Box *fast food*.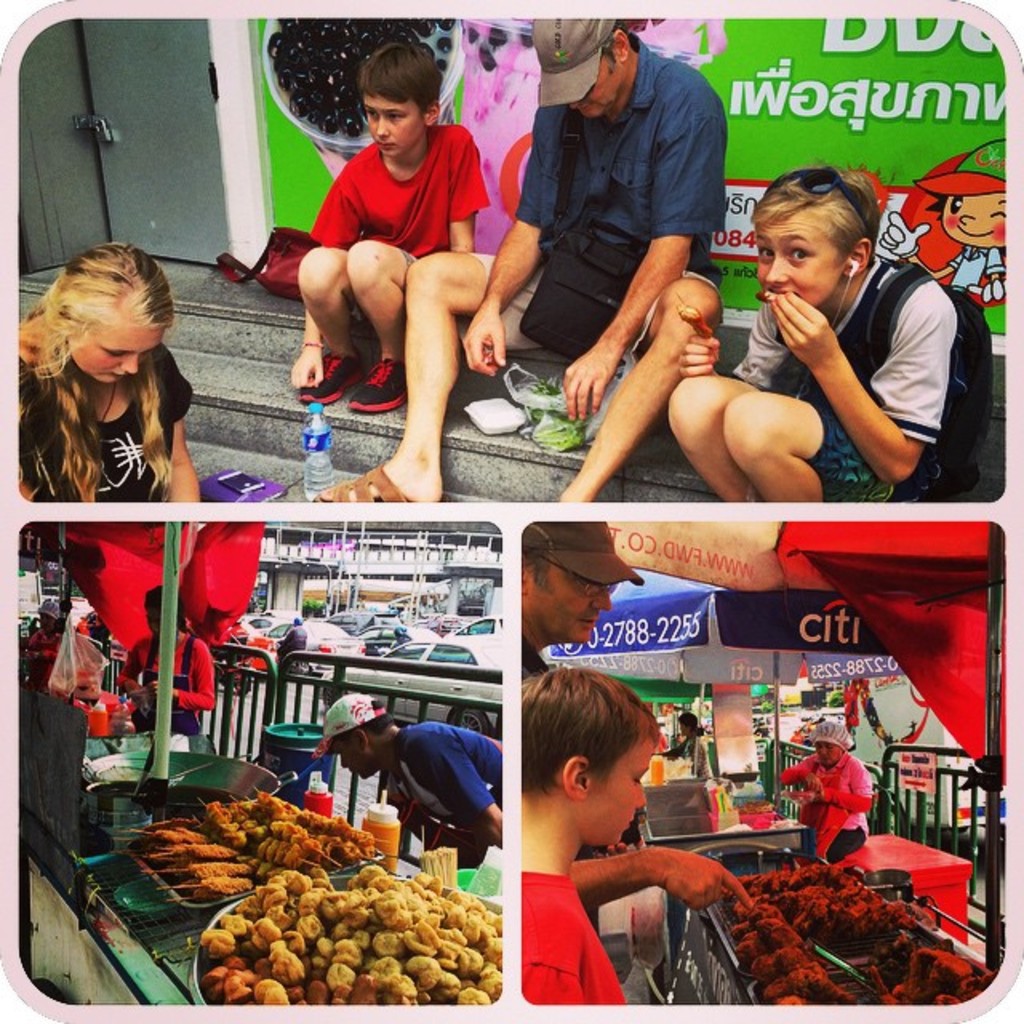
box(731, 864, 974, 1014).
